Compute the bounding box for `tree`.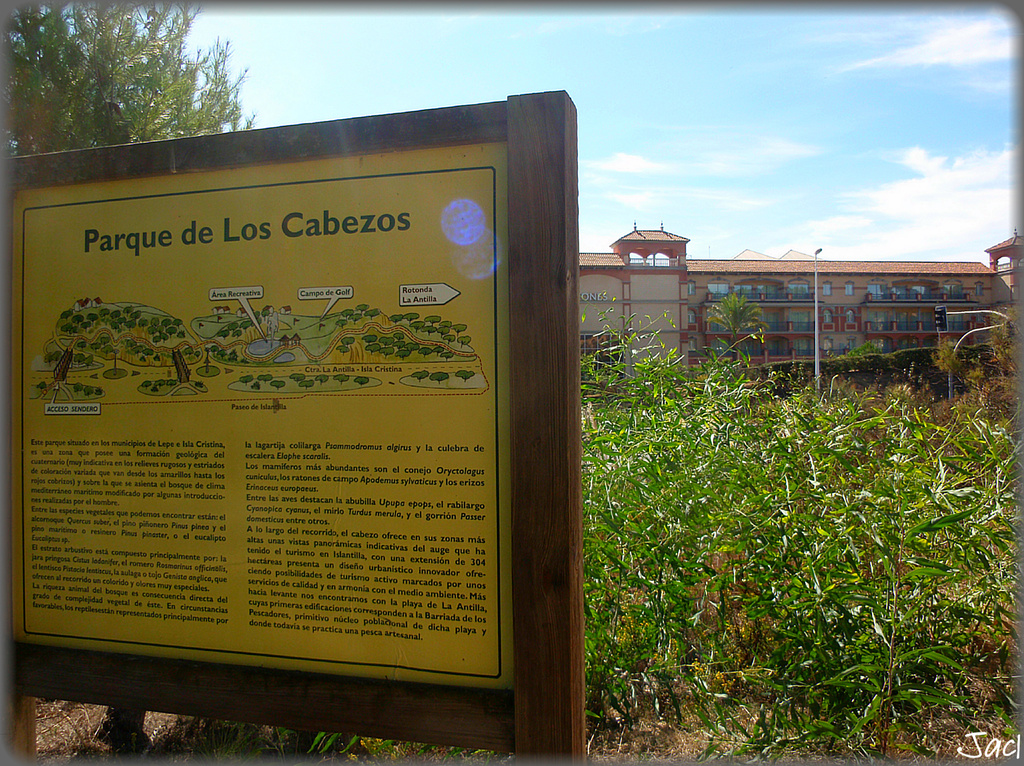
333/378/349/383.
